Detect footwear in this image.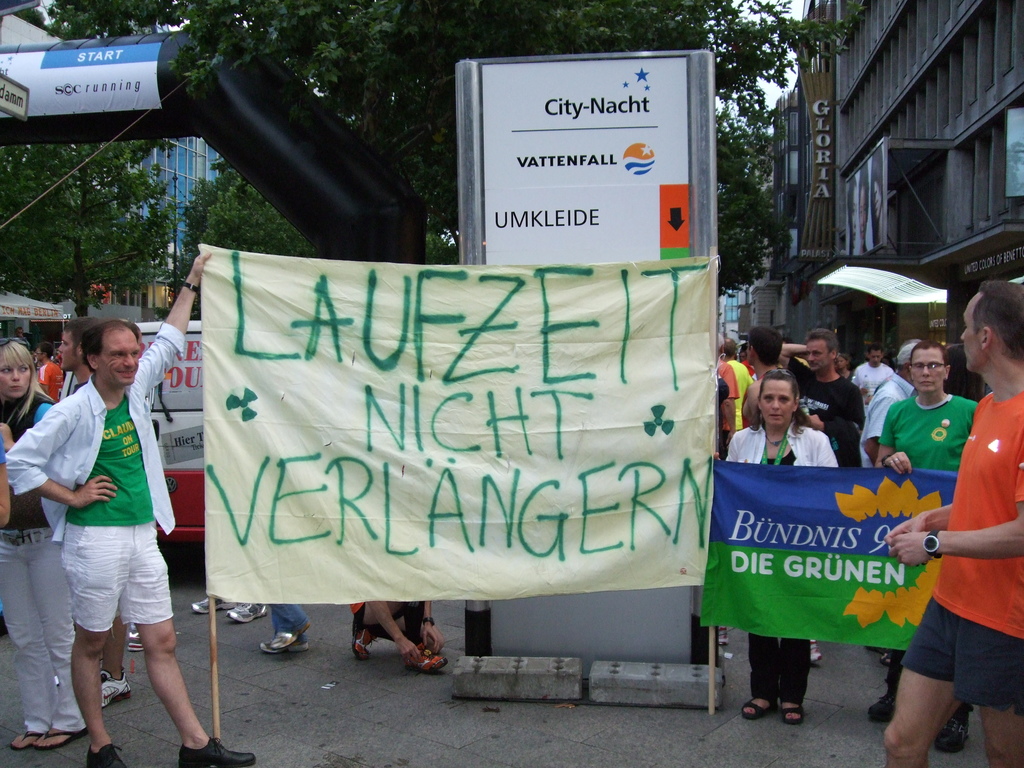
Detection: [404,641,445,672].
